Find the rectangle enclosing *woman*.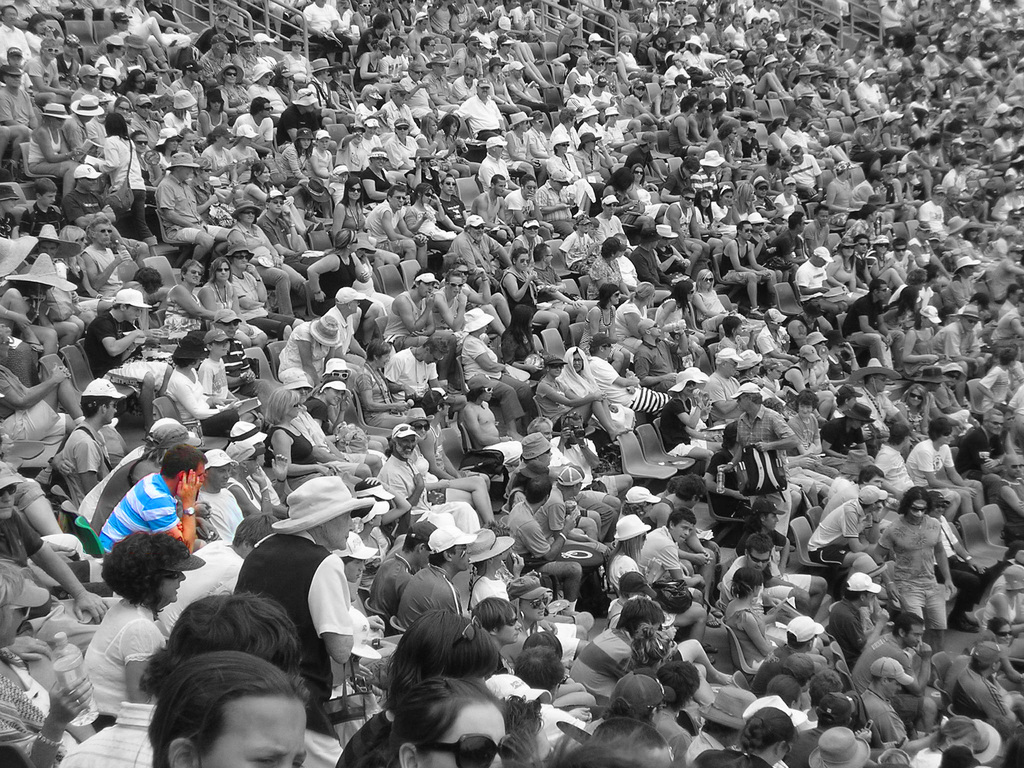
502 246 573 335.
